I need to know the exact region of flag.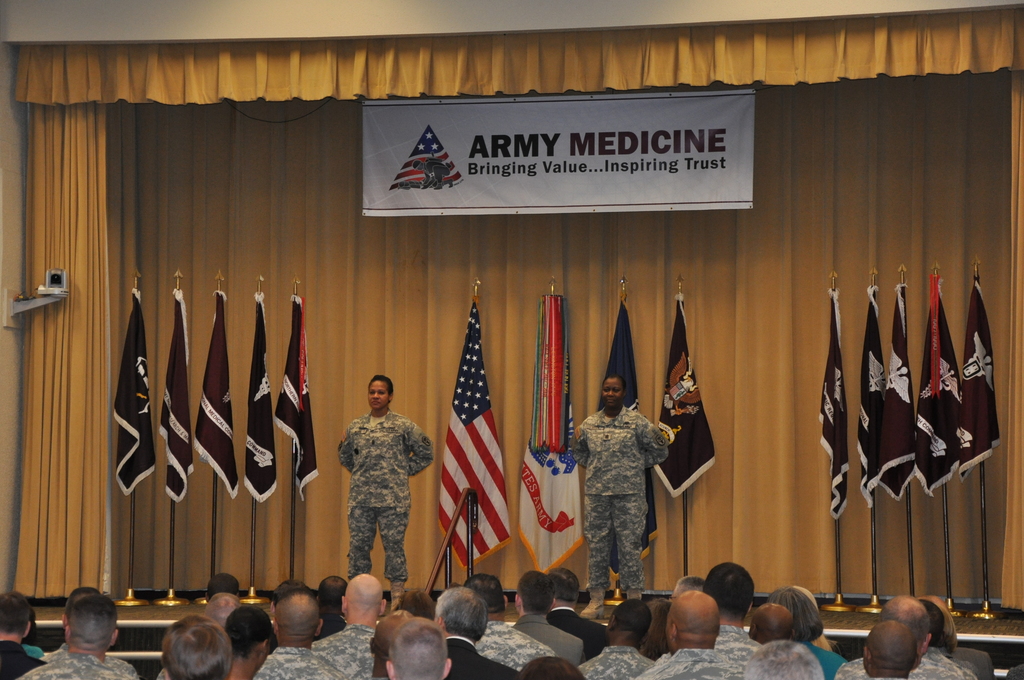
Region: Rect(239, 295, 282, 503).
